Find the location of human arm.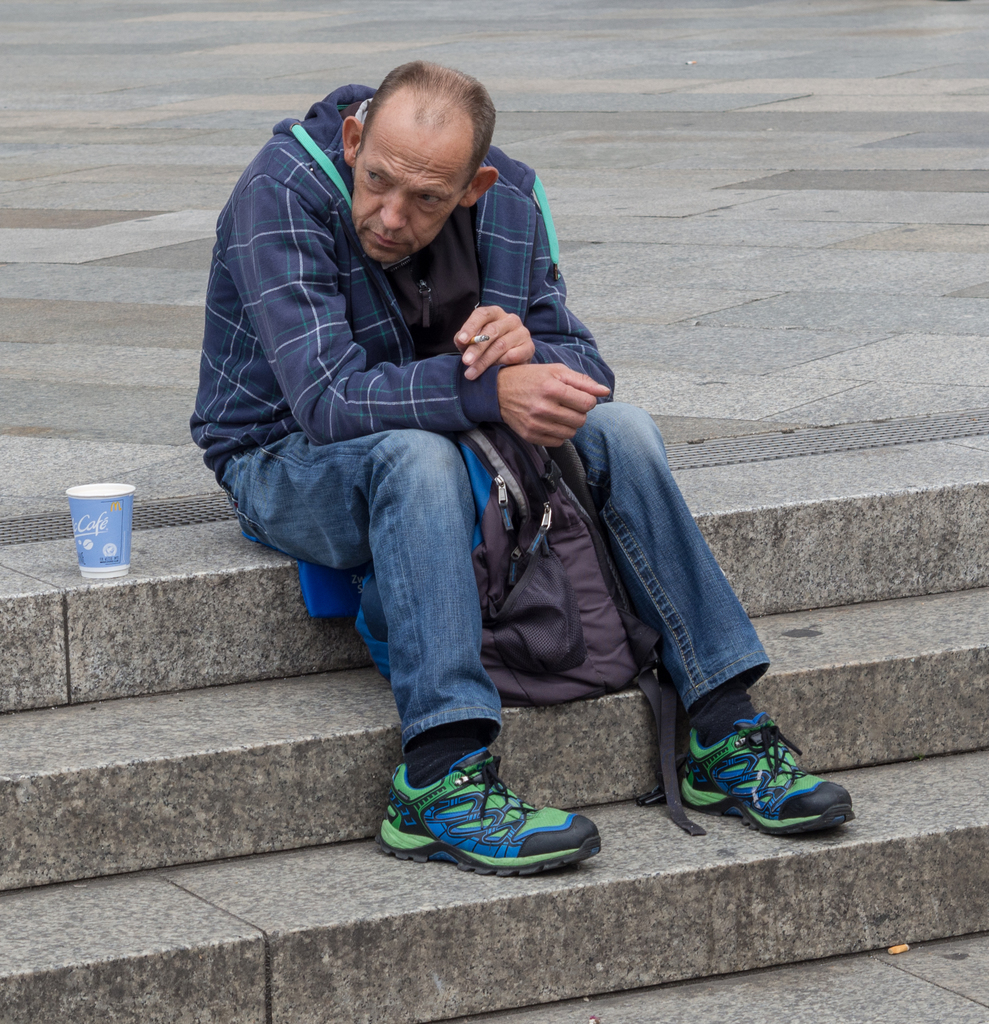
Location: (left=282, top=198, right=607, bottom=459).
